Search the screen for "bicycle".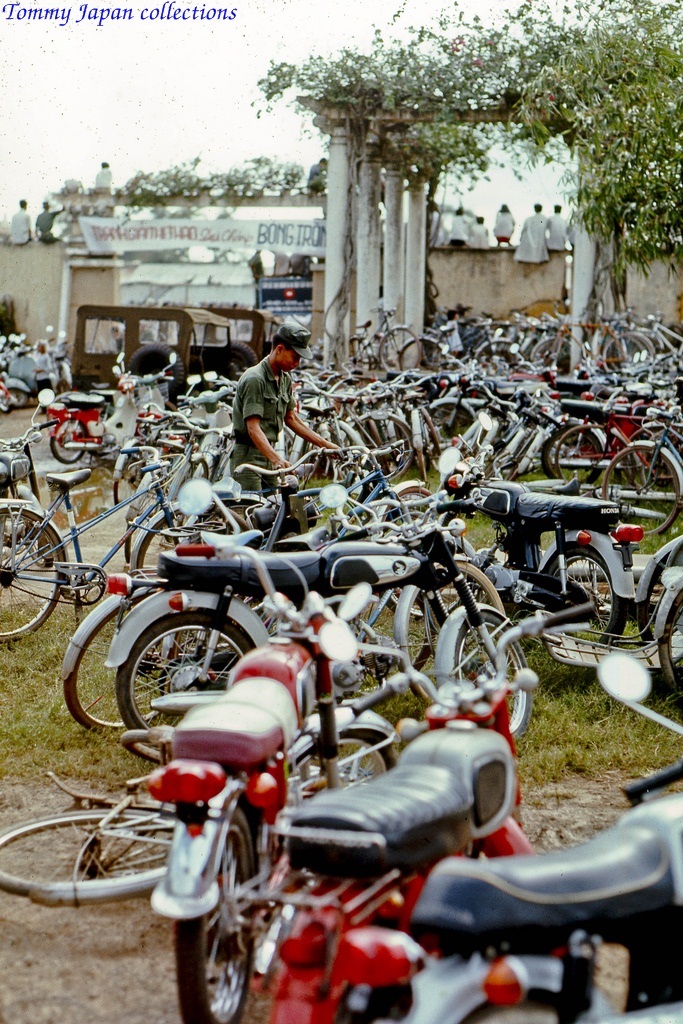
Found at detection(0, 442, 204, 642).
